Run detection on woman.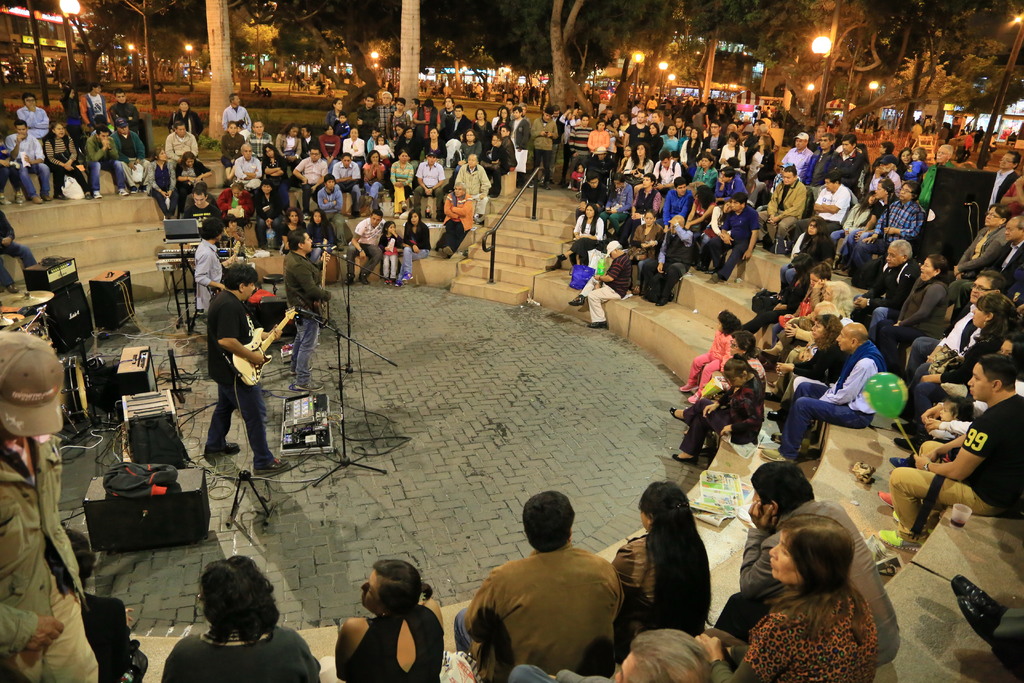
Result: (left=173, top=554, right=324, bottom=680).
